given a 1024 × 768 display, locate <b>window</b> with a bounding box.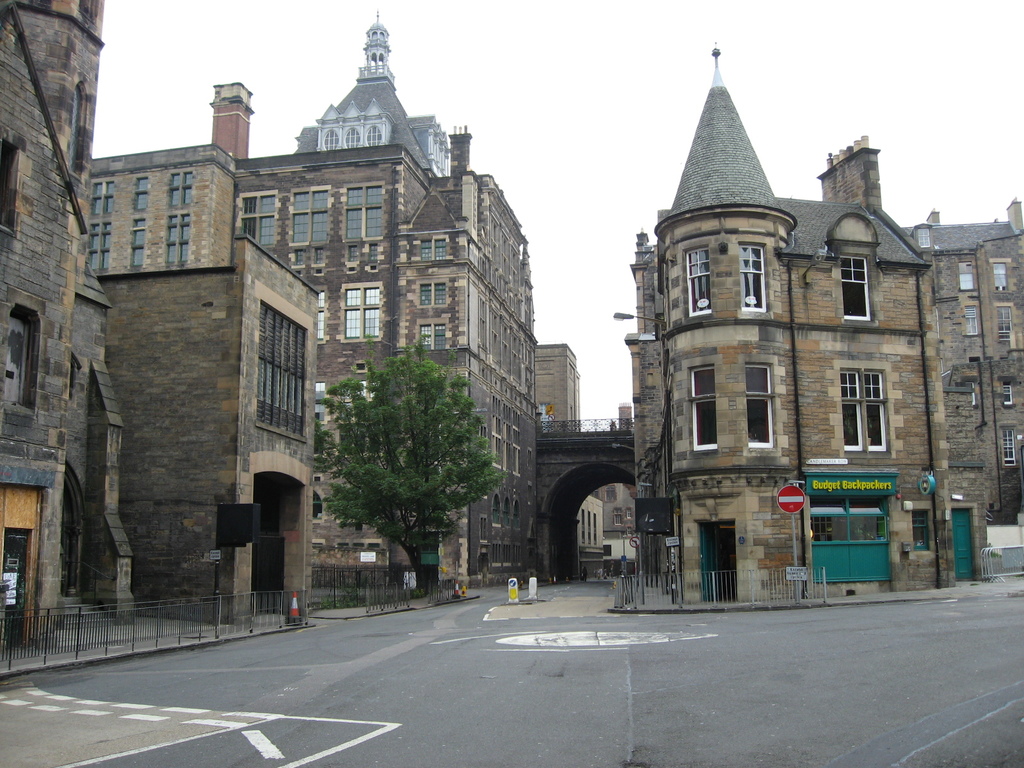
Located: {"x1": 335, "y1": 275, "x2": 387, "y2": 348}.
